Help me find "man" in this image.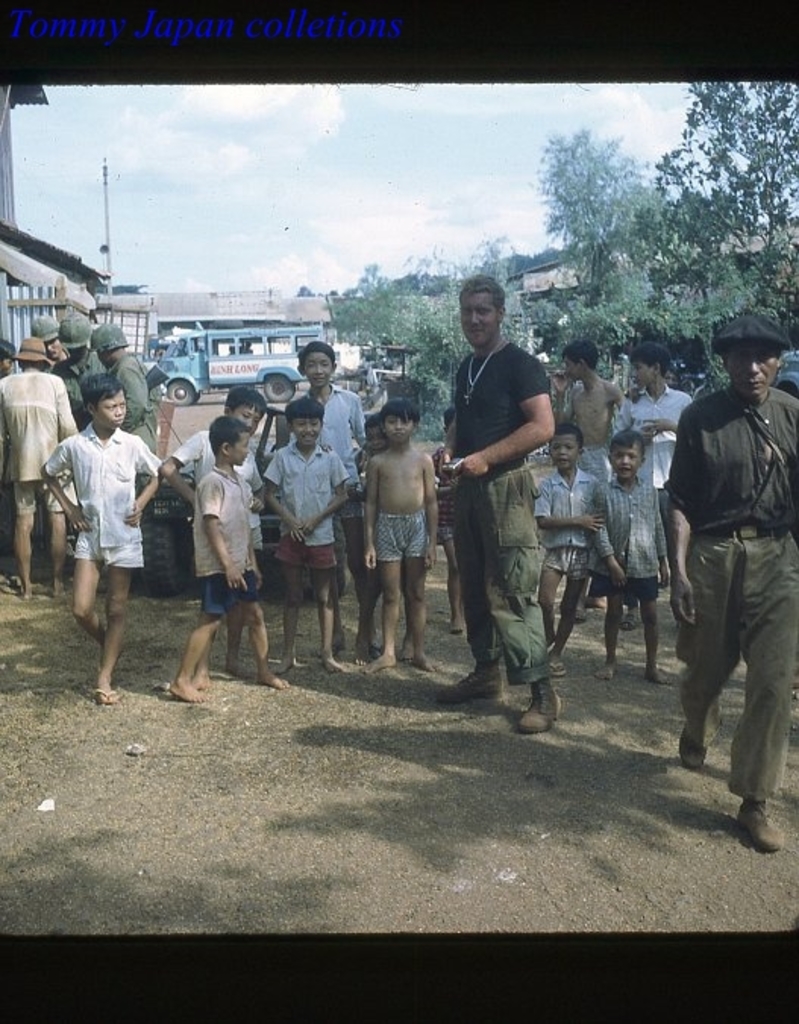
Found it: (440, 275, 588, 727).
